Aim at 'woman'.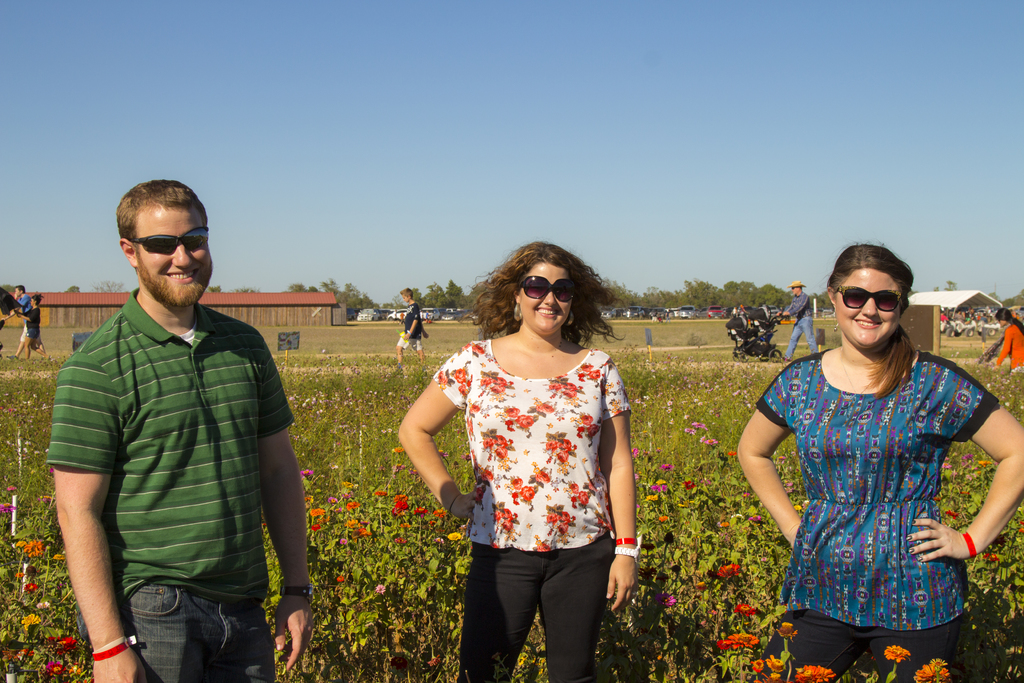
Aimed at x1=730, y1=244, x2=1023, y2=682.
